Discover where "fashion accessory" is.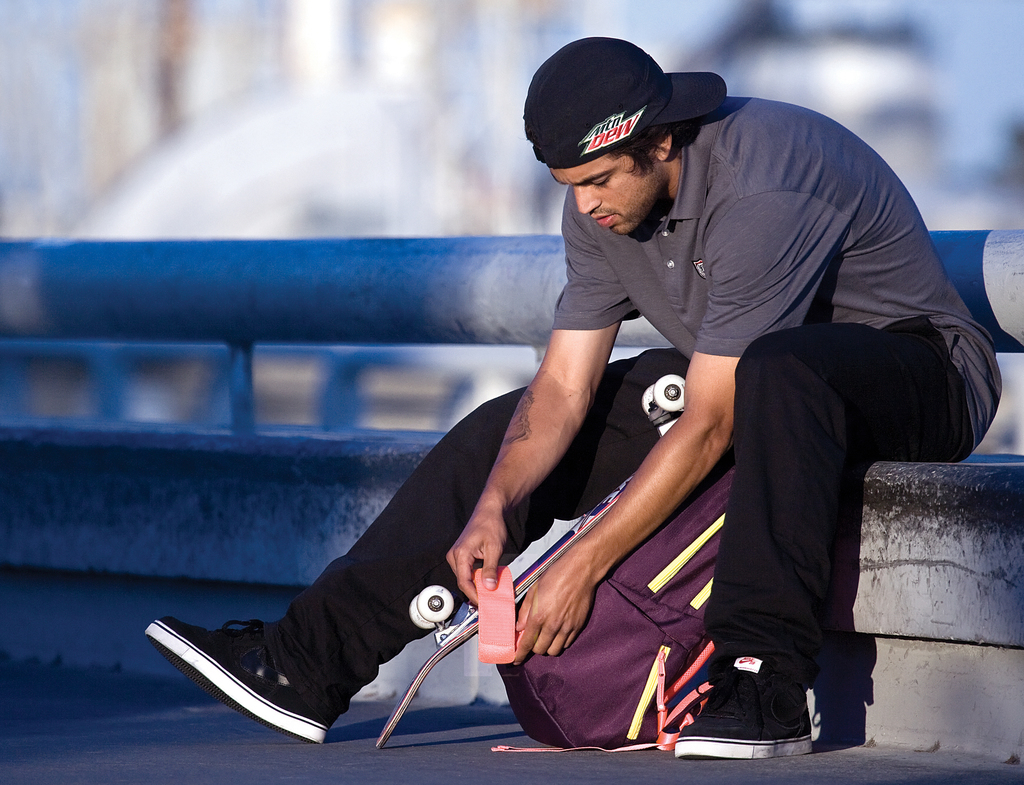
Discovered at box(671, 651, 814, 759).
